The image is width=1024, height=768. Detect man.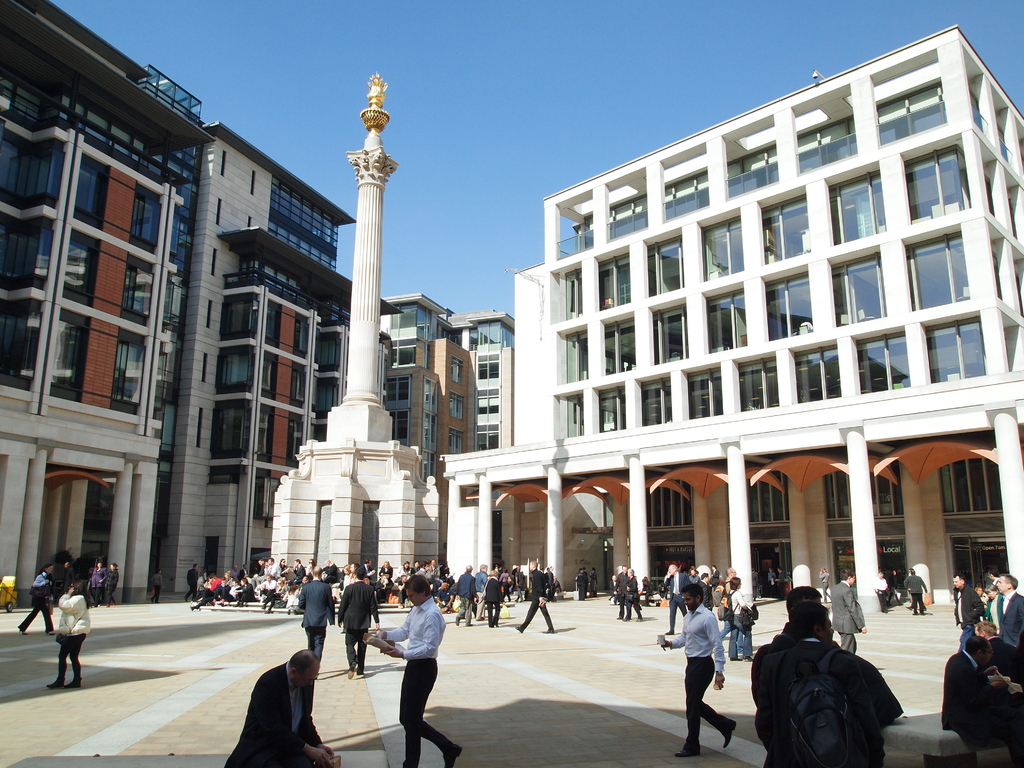
Detection: bbox=[427, 559, 434, 573].
